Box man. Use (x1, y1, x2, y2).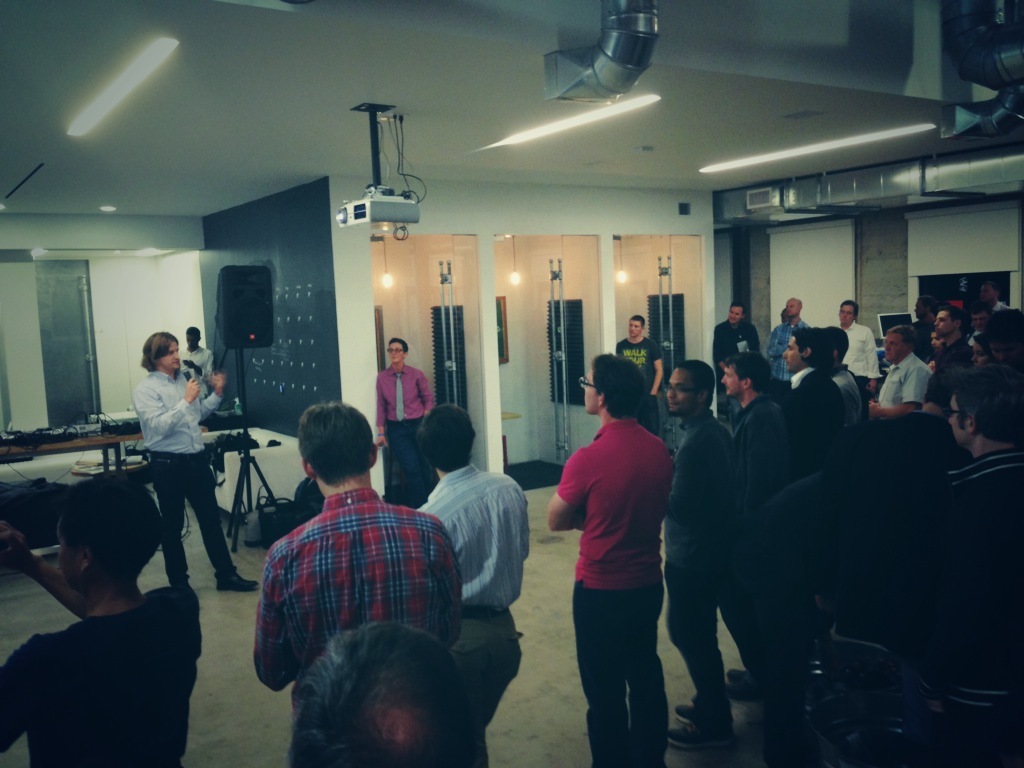
(608, 313, 660, 398).
